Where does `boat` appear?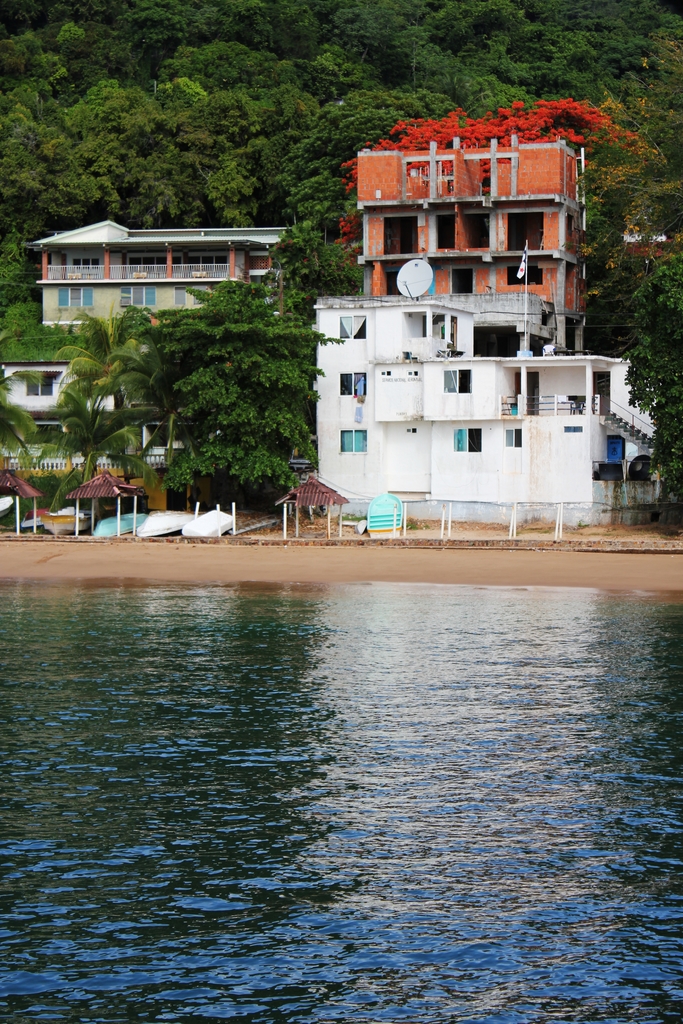
Appears at <bbox>0, 492, 13, 520</bbox>.
